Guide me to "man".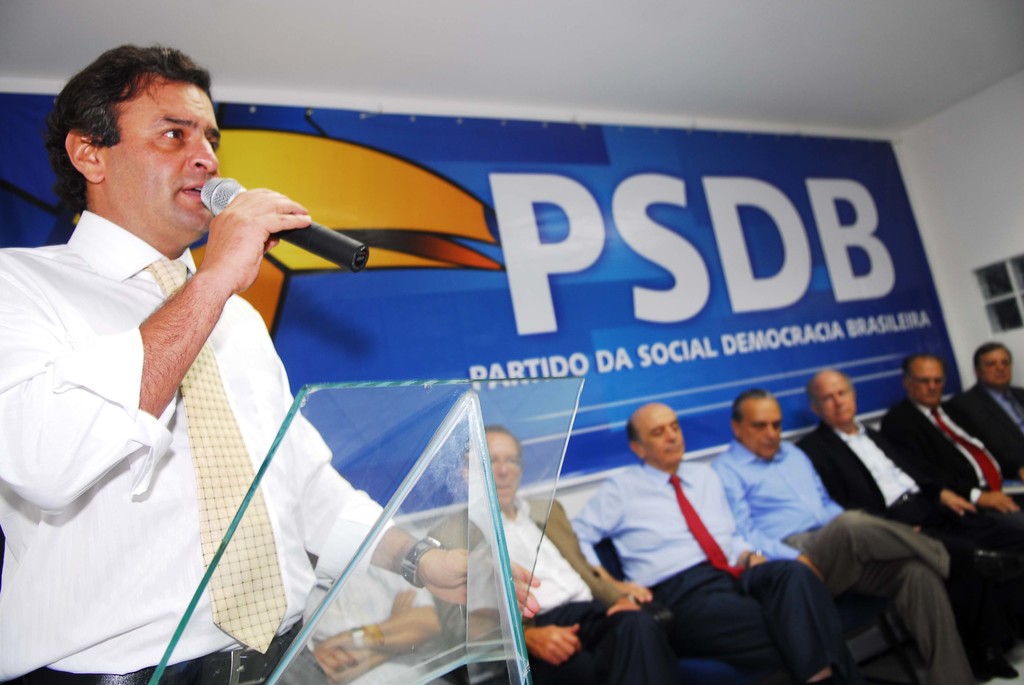
Guidance: pyautogui.locateOnScreen(0, 27, 538, 684).
